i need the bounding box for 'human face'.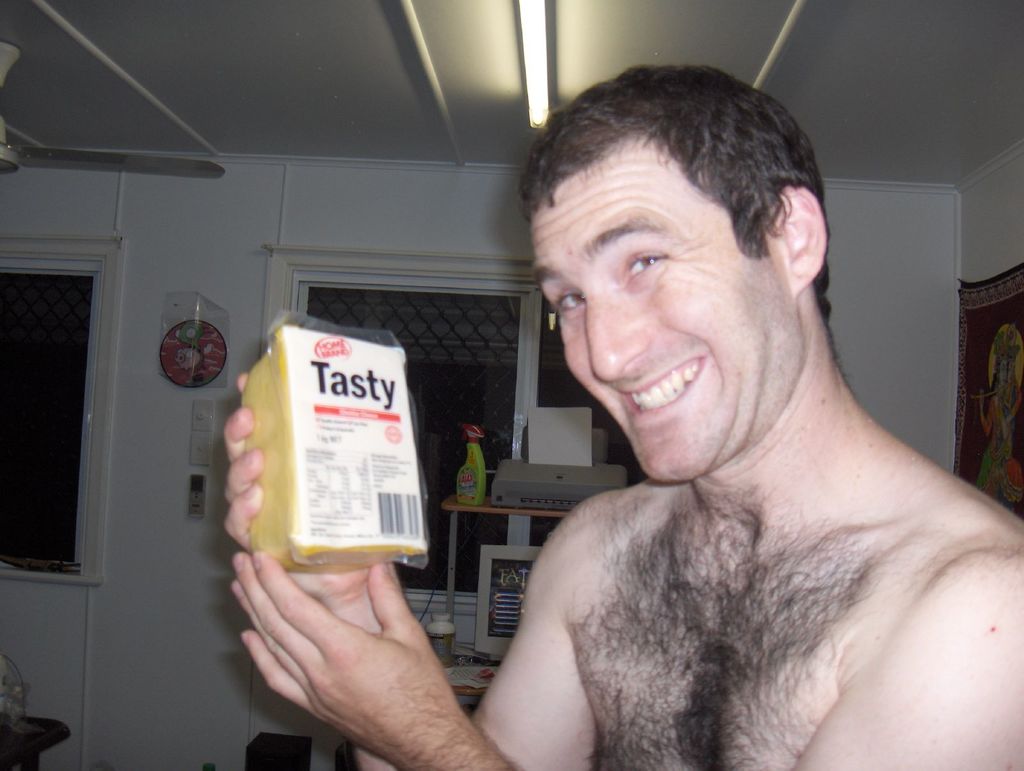
Here it is: box(529, 137, 791, 487).
